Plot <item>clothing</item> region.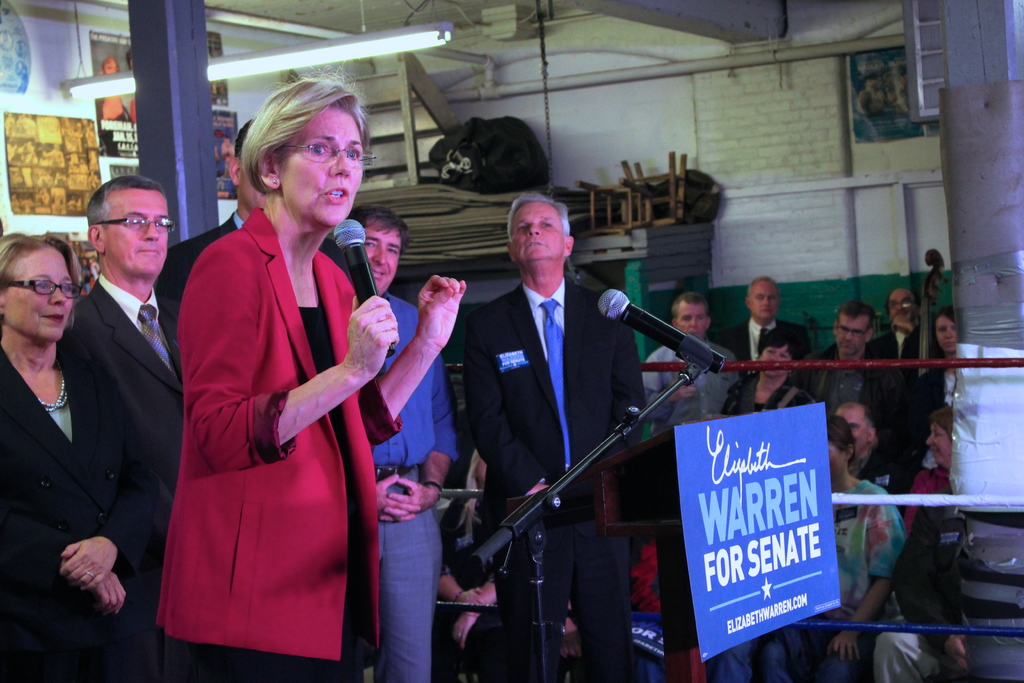
Plotted at bbox=[67, 256, 186, 573].
